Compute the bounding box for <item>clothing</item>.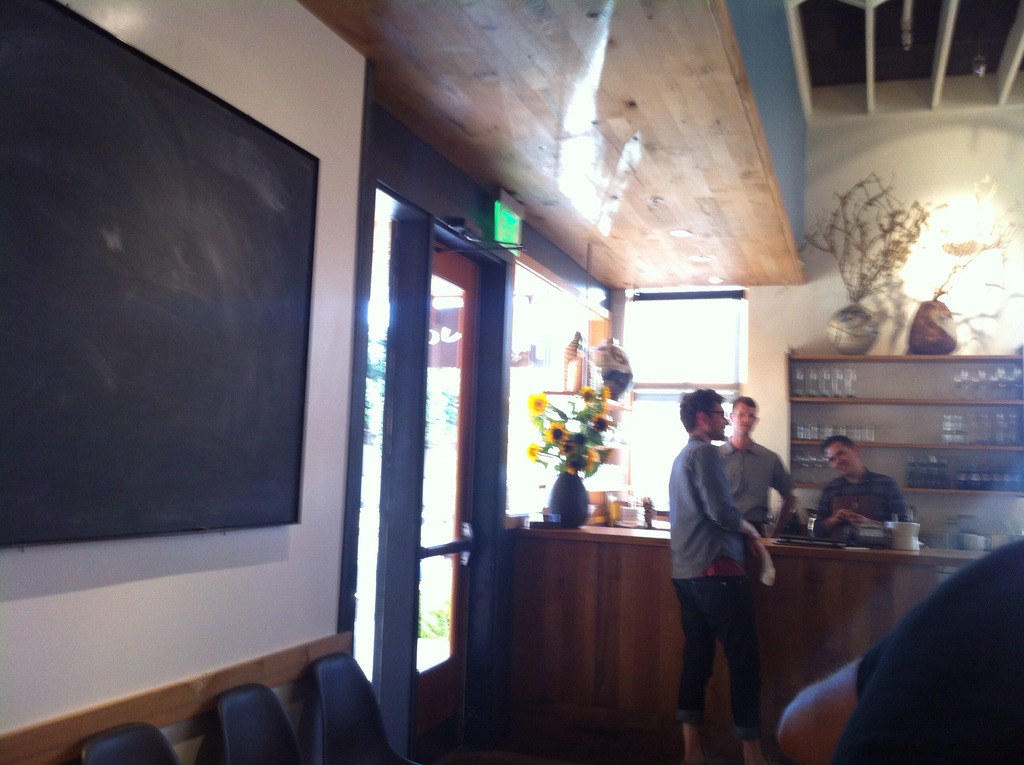
locate(673, 406, 796, 723).
